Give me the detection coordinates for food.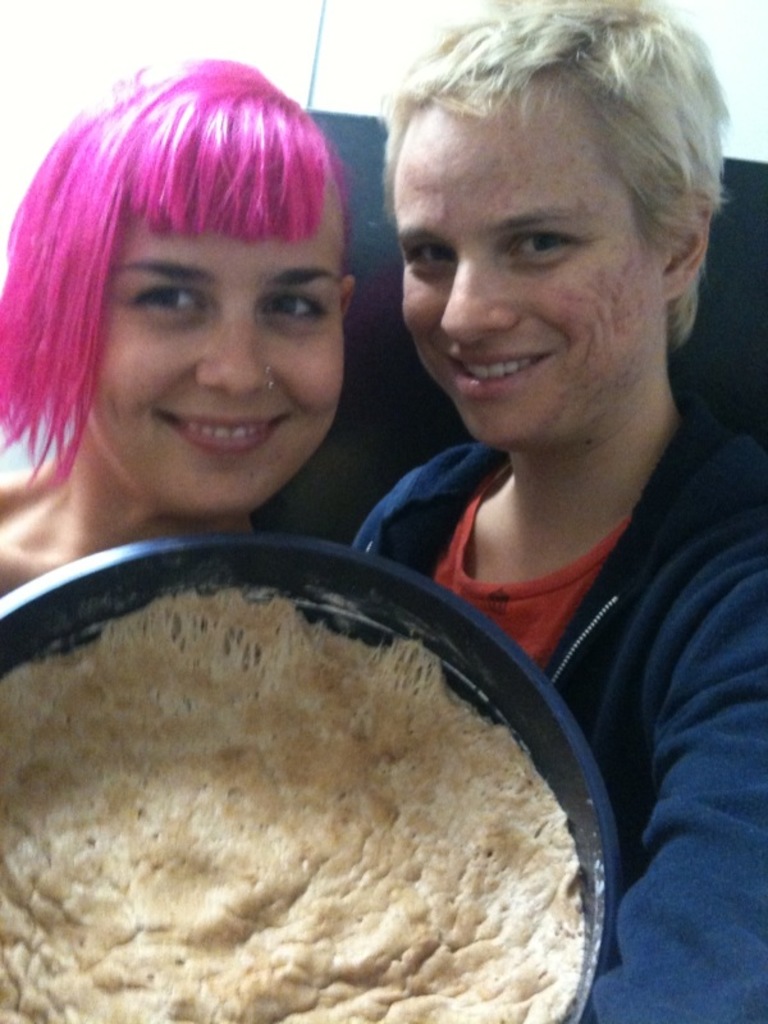
x1=0, y1=579, x2=598, y2=1023.
